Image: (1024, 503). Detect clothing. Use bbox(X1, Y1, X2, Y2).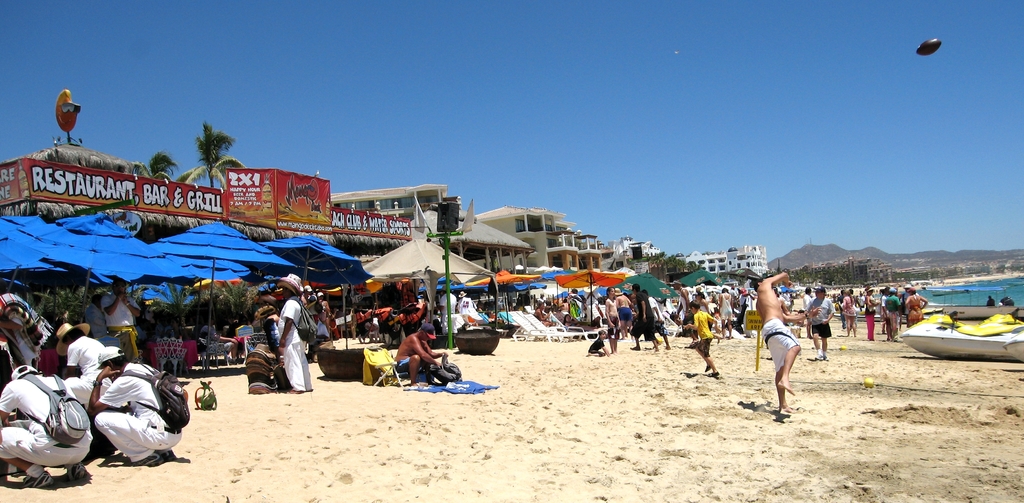
bbox(865, 296, 876, 338).
